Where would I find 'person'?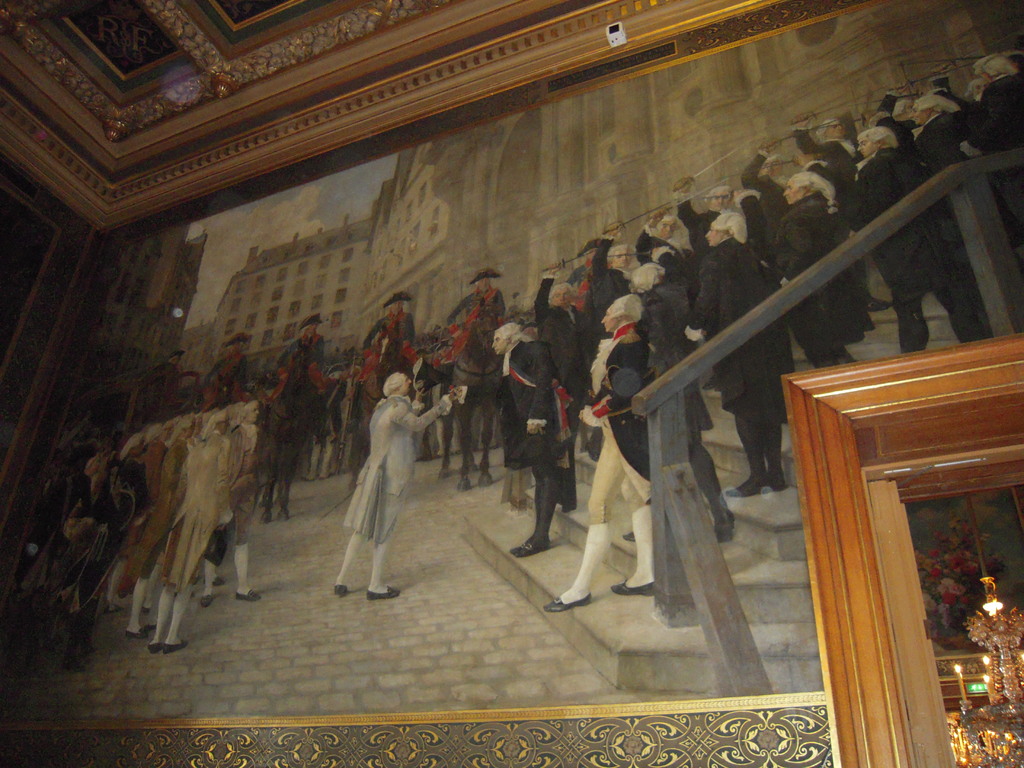
At rect(904, 91, 984, 207).
